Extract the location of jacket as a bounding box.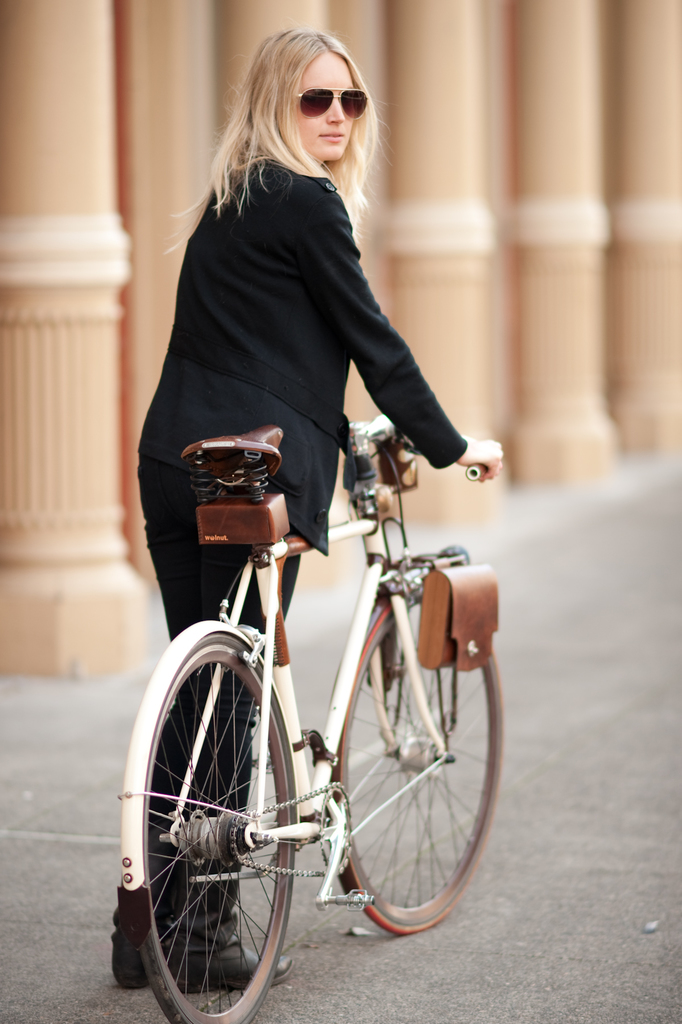
bbox(140, 147, 471, 555).
